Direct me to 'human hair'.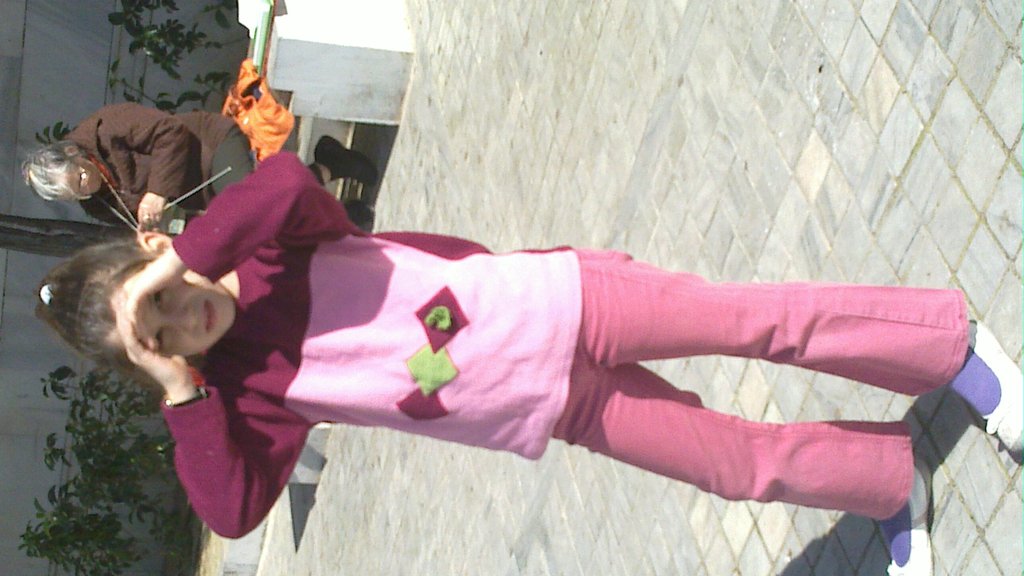
Direction: x1=51, y1=237, x2=235, y2=379.
